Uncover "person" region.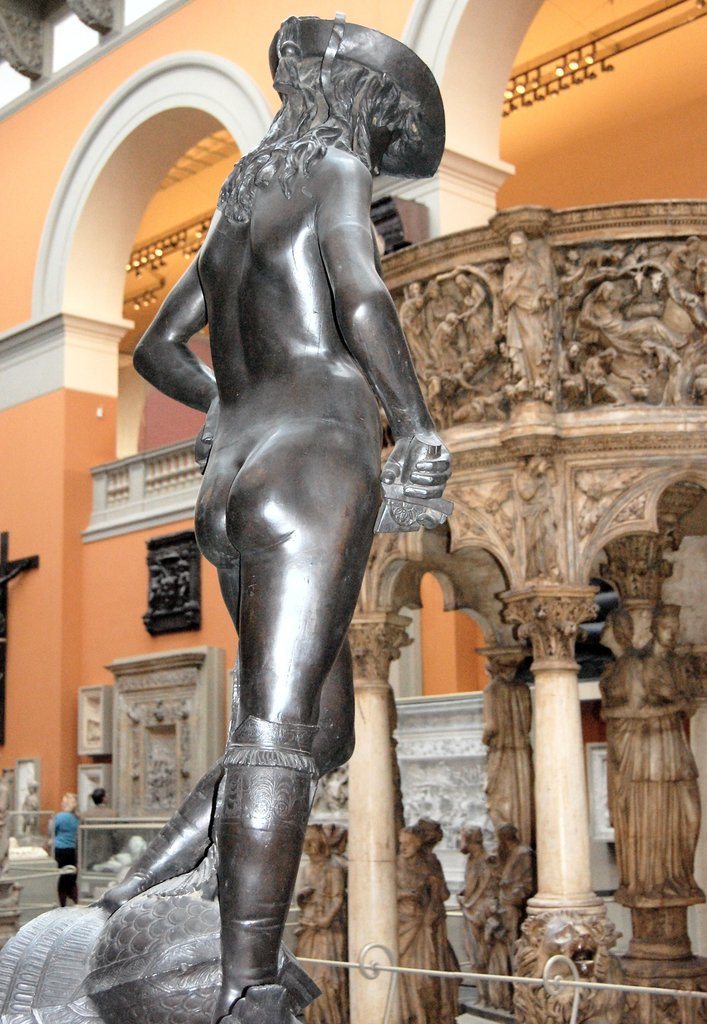
Uncovered: (115, 0, 466, 1023).
